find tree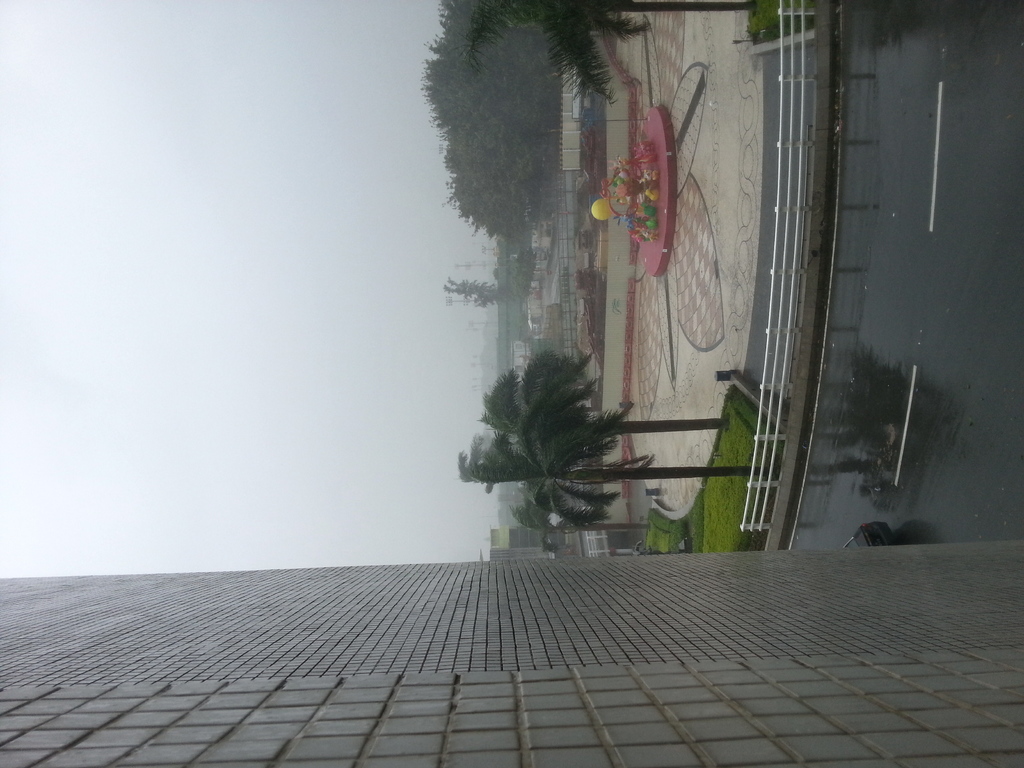
(466,0,762,108)
